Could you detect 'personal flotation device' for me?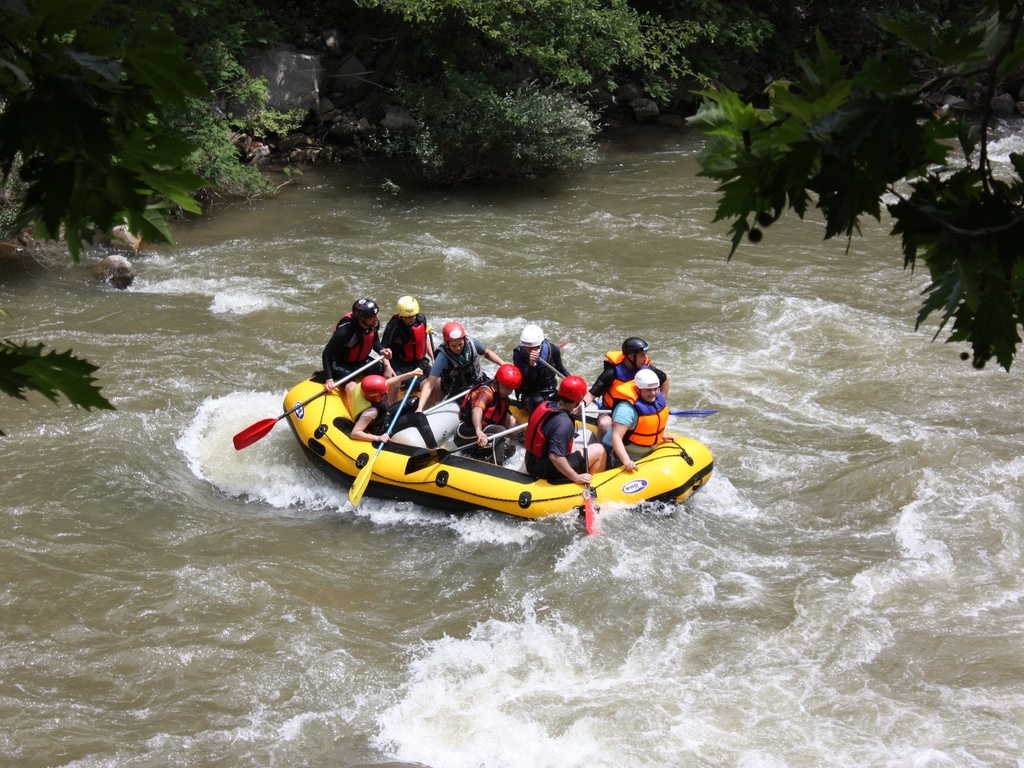
Detection result: <bbox>428, 333, 485, 385</bbox>.
